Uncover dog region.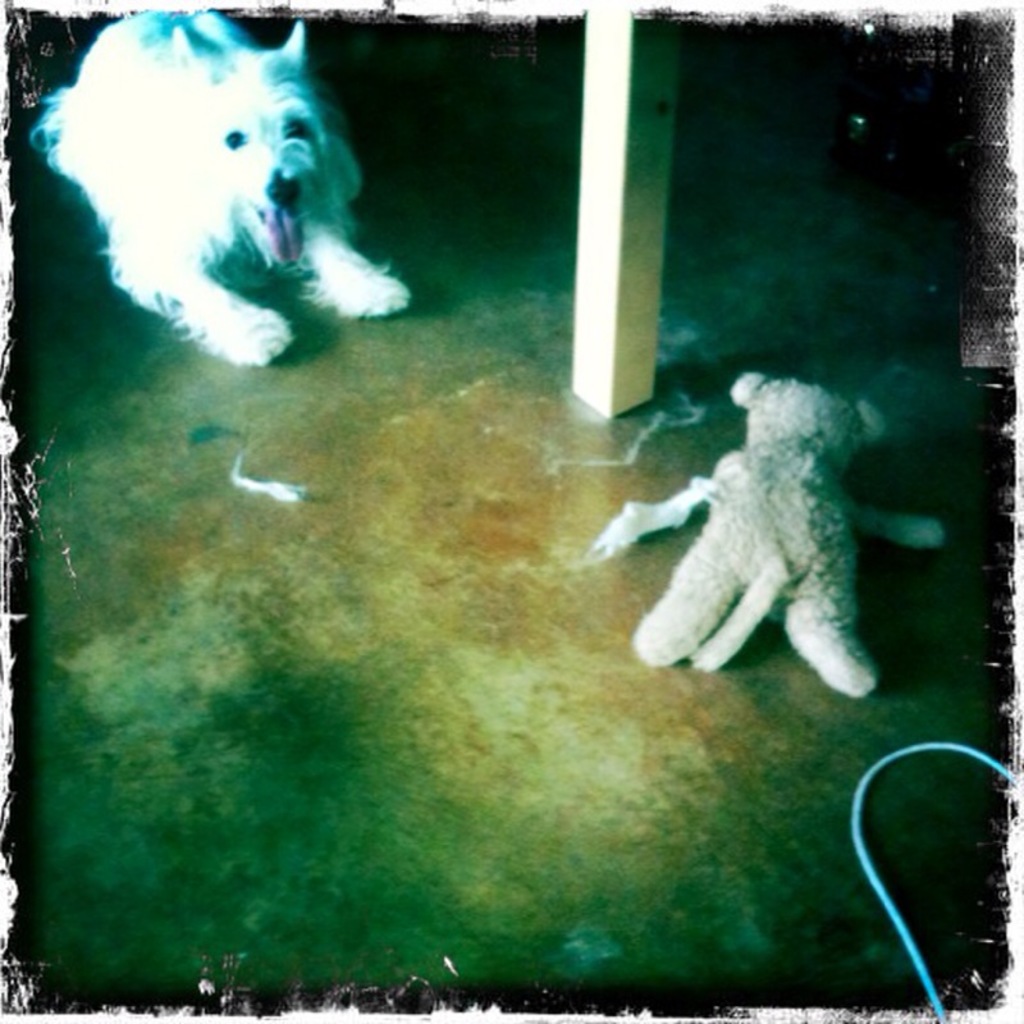
Uncovered: bbox(636, 369, 888, 705).
